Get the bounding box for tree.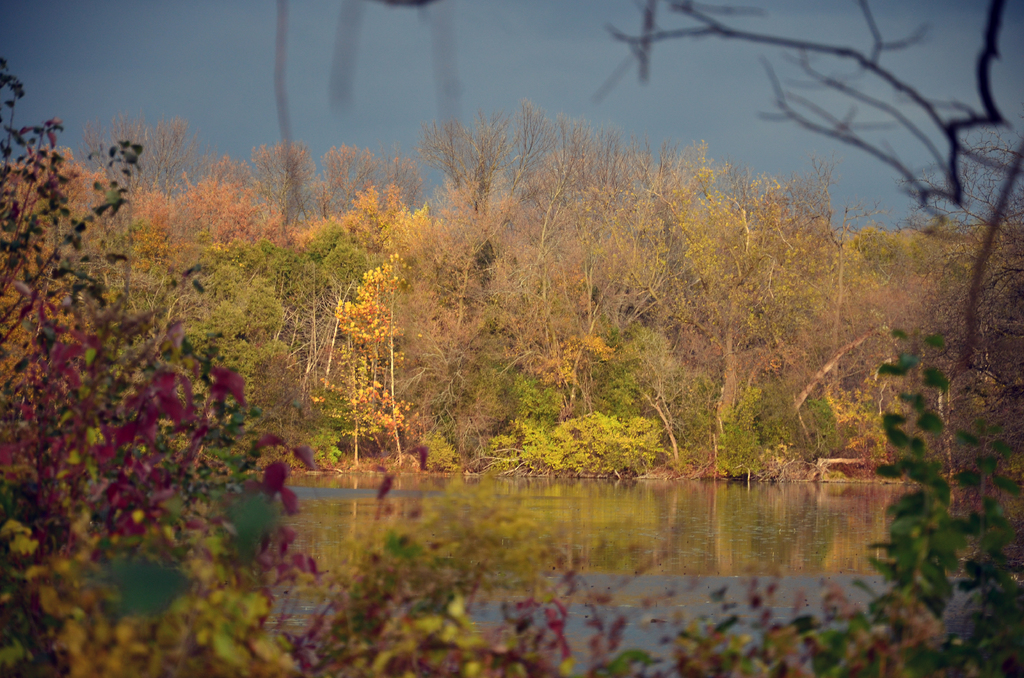
[x1=597, y1=0, x2=1023, y2=487].
